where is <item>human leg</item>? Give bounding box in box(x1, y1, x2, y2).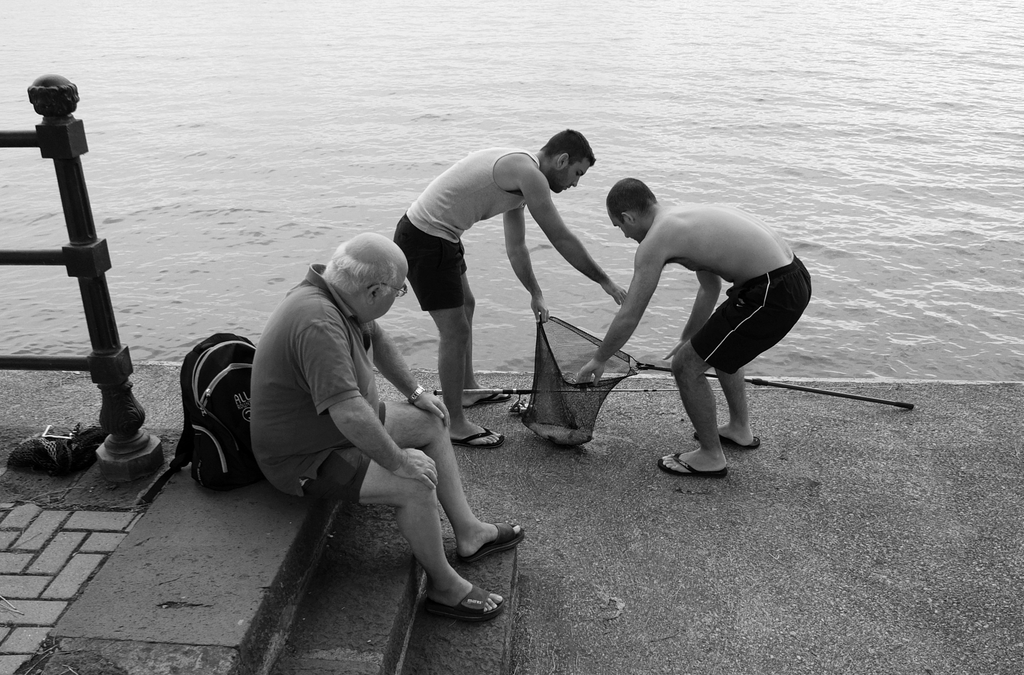
box(374, 396, 527, 566).
